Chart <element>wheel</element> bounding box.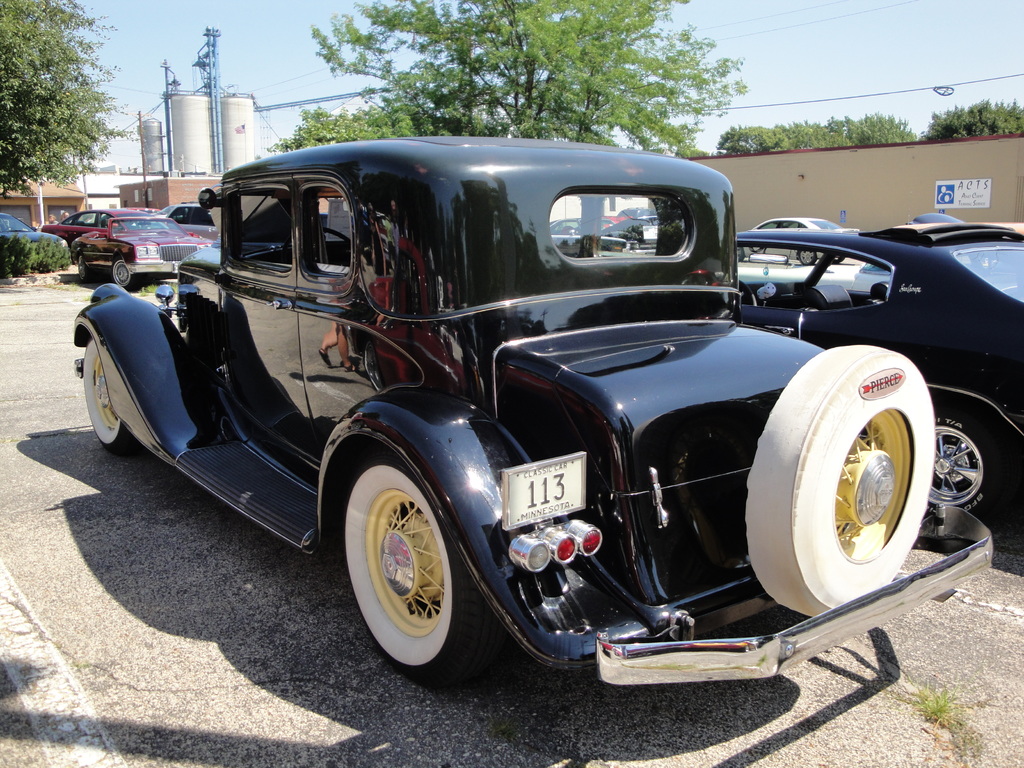
Charted: BBox(112, 263, 141, 292).
